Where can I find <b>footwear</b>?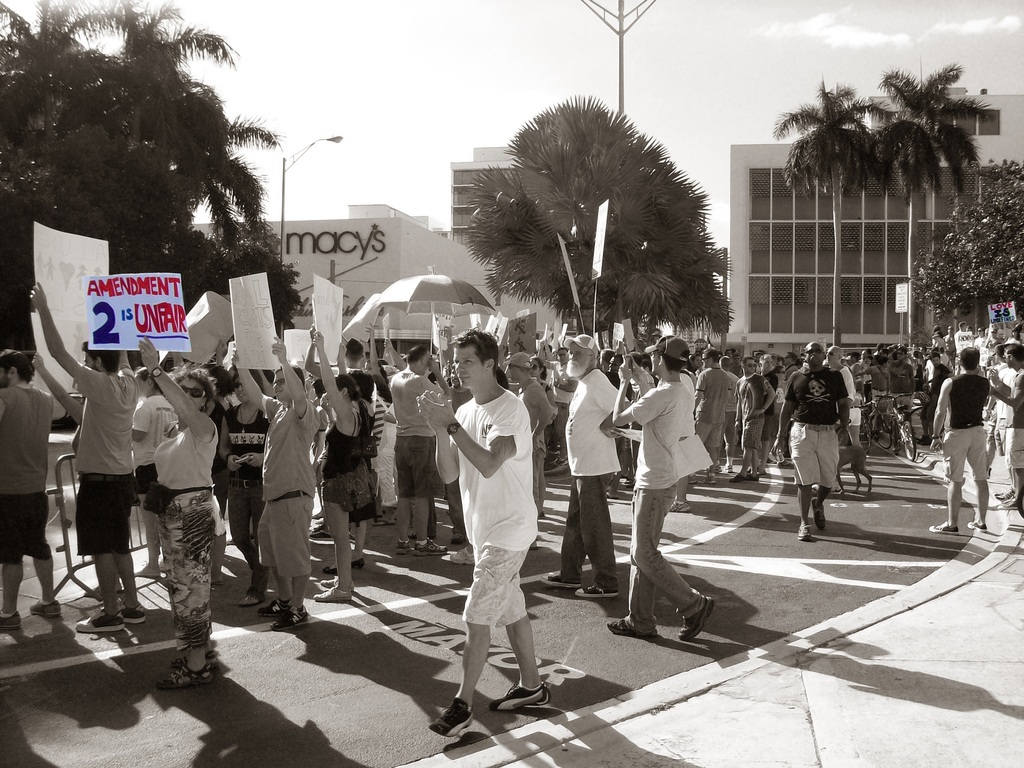
You can find it at <region>747, 475, 757, 482</region>.
